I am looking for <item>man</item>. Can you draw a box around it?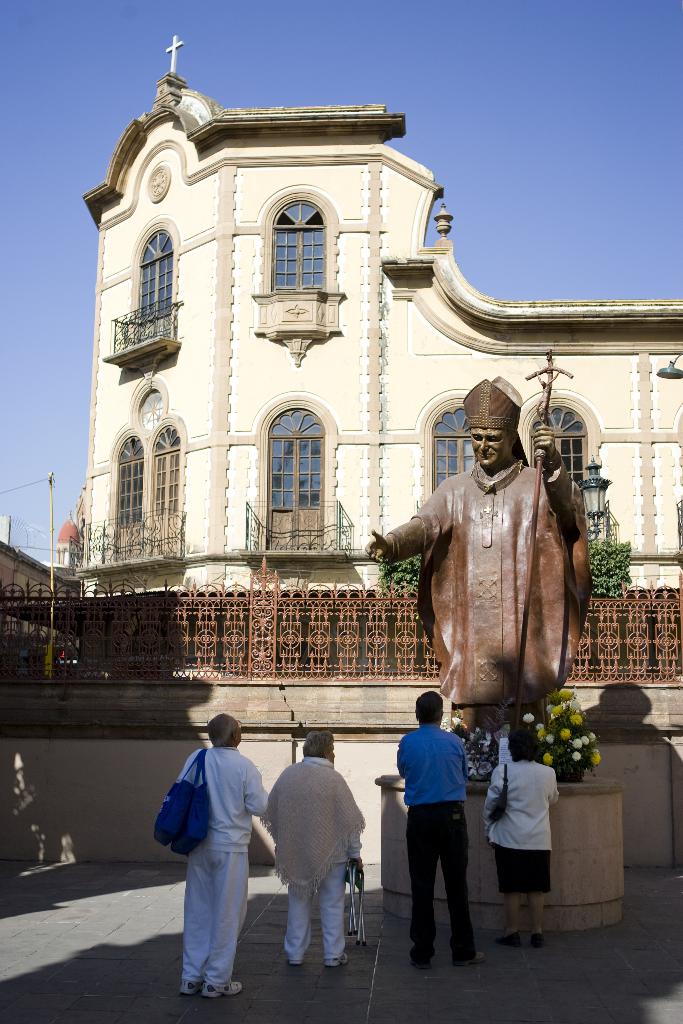
Sure, the bounding box is x1=390, y1=691, x2=484, y2=970.
